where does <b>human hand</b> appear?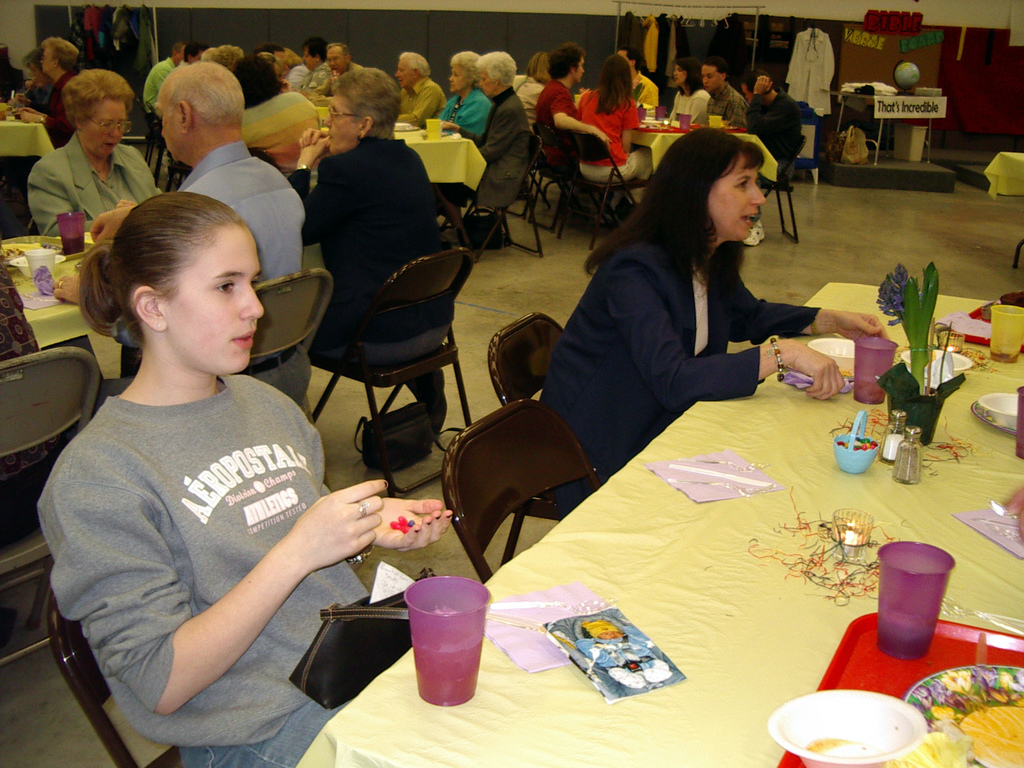
Appears at <box>115,196,134,209</box>.
